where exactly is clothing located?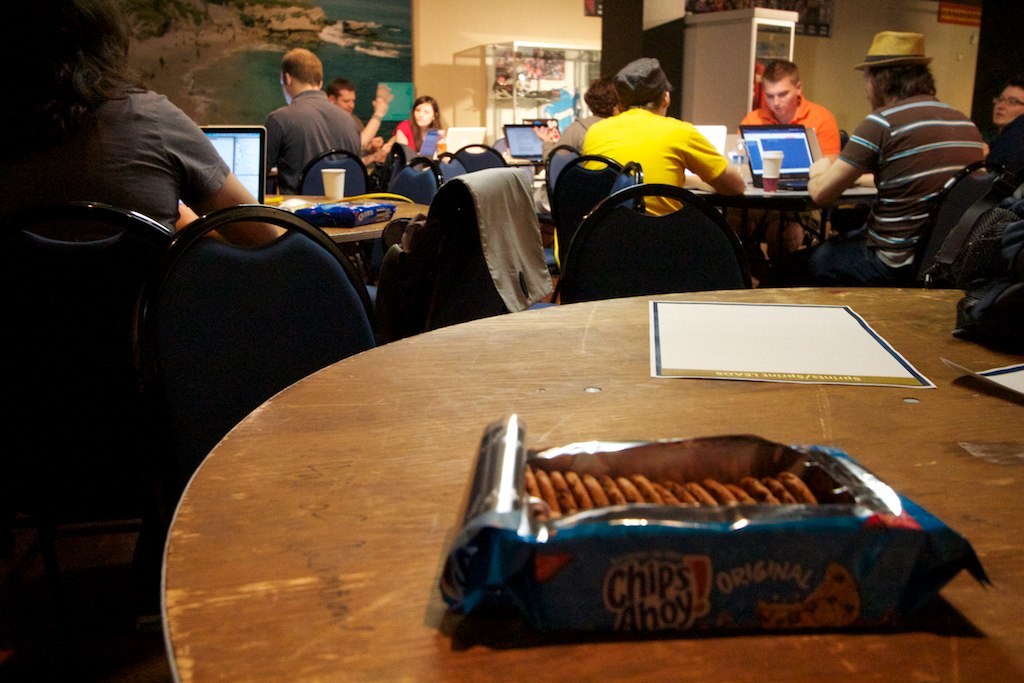
Its bounding box is (x1=819, y1=89, x2=995, y2=284).
